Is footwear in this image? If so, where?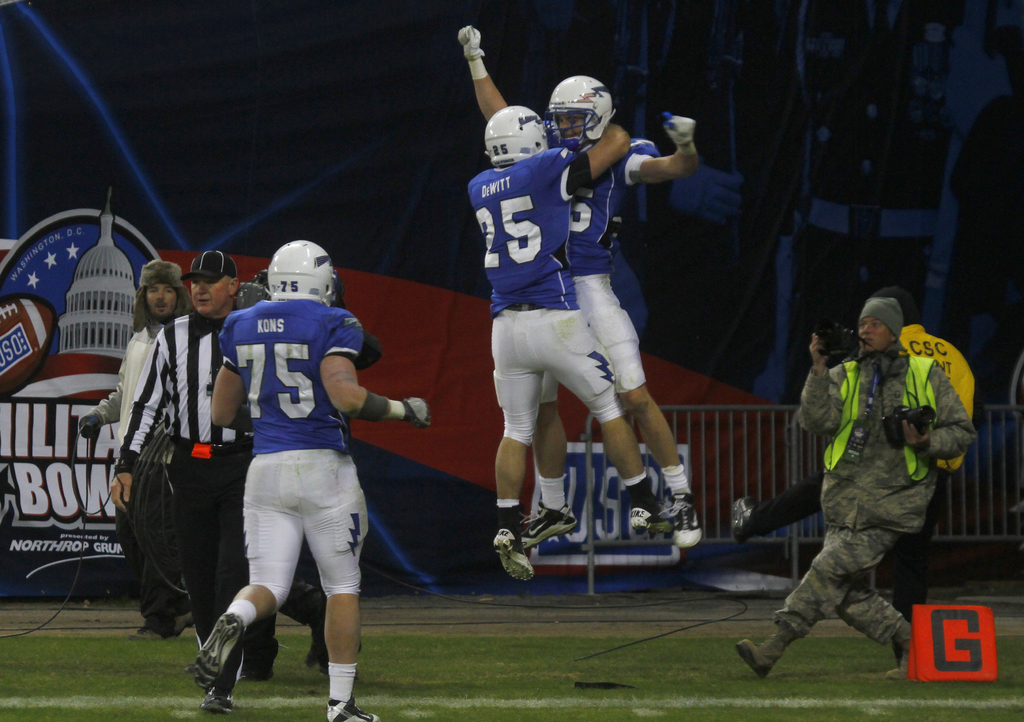
Yes, at select_region(632, 486, 657, 525).
